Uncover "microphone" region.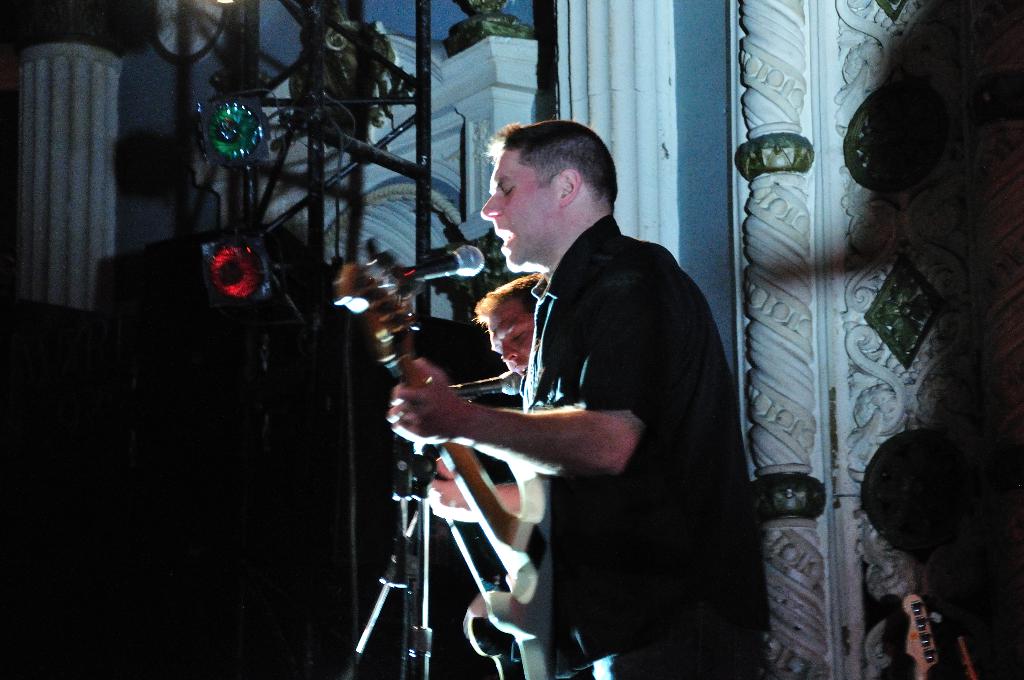
Uncovered: detection(451, 367, 524, 407).
